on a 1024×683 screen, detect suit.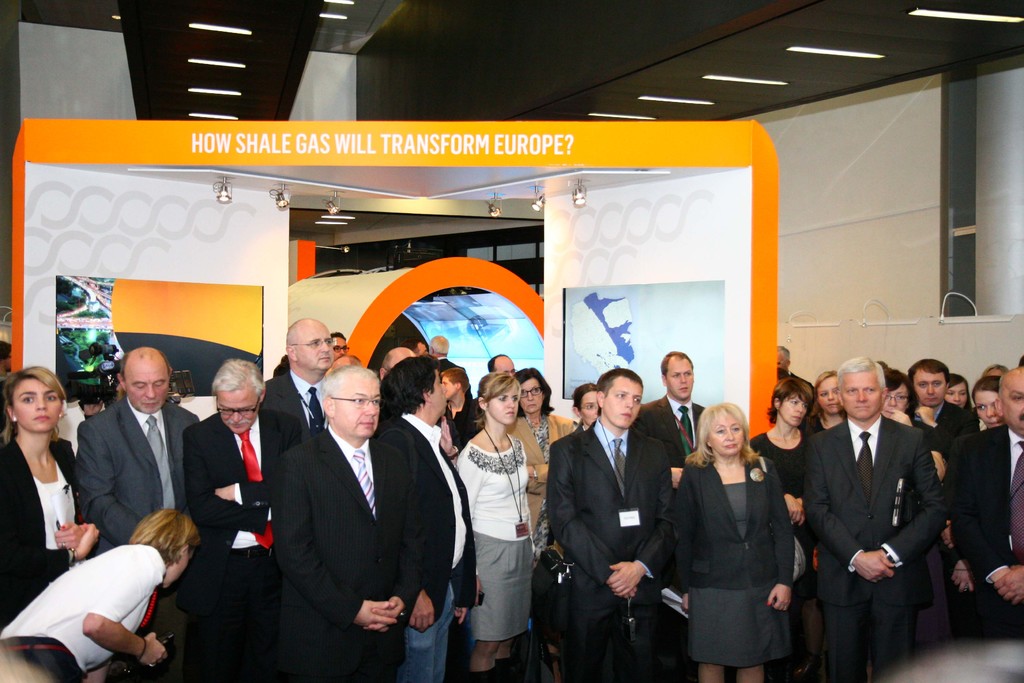
{"left": 0, "top": 432, "right": 84, "bottom": 625}.
